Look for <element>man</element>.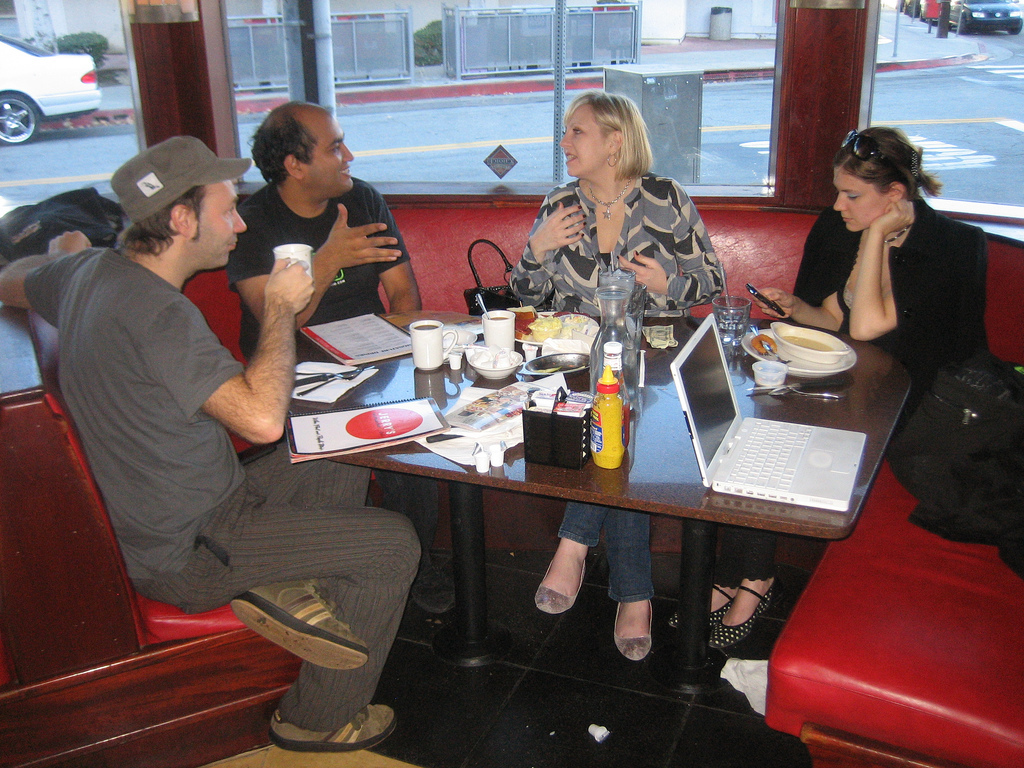
Found: (x1=0, y1=133, x2=428, y2=758).
